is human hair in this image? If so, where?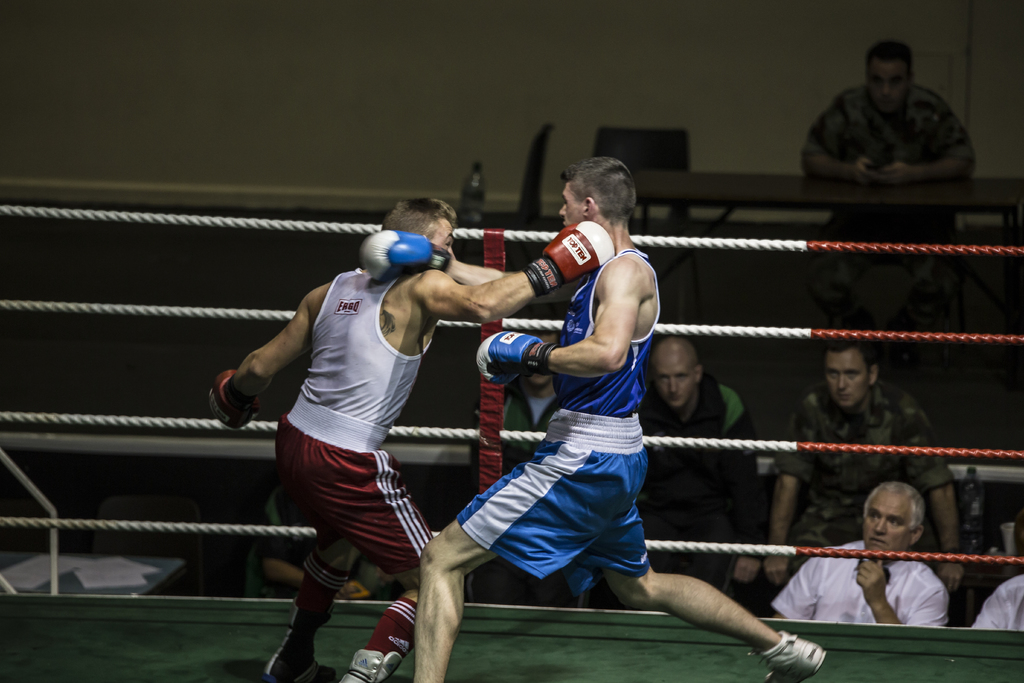
Yes, at {"x1": 563, "y1": 147, "x2": 637, "y2": 233}.
